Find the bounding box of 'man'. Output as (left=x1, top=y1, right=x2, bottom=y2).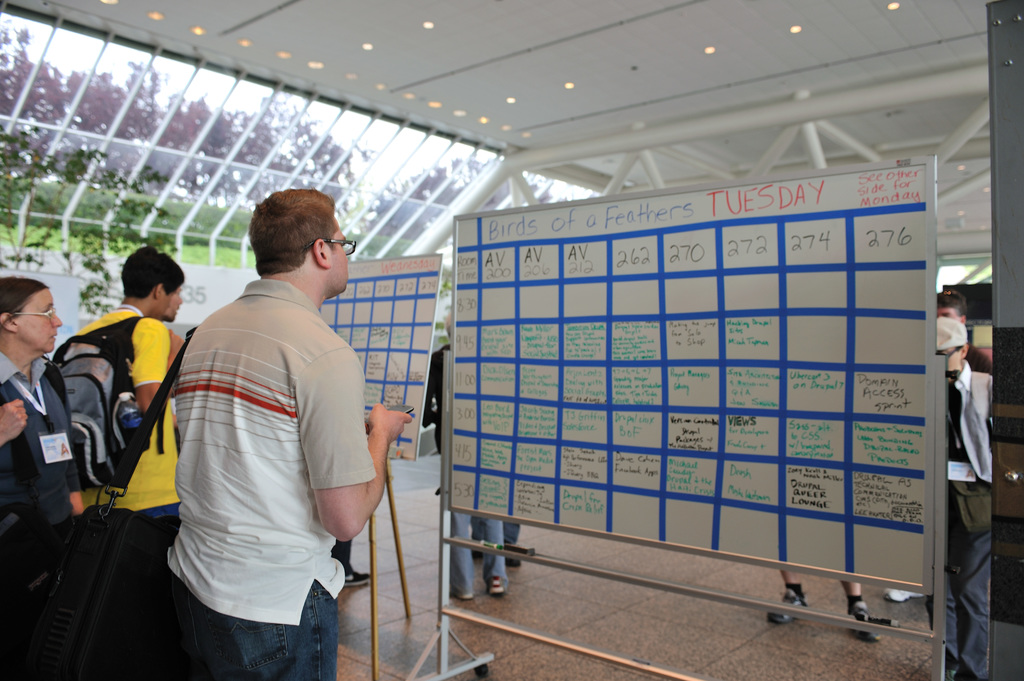
(left=58, top=250, right=184, bottom=680).
